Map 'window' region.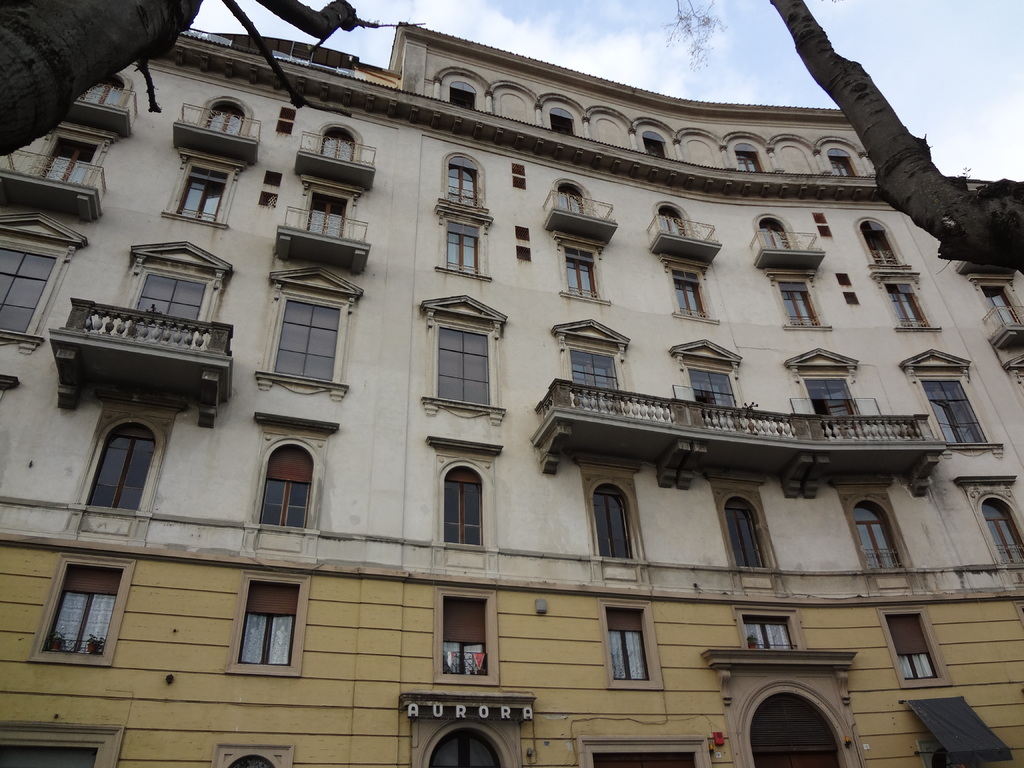
Mapped to 435:67:479:108.
